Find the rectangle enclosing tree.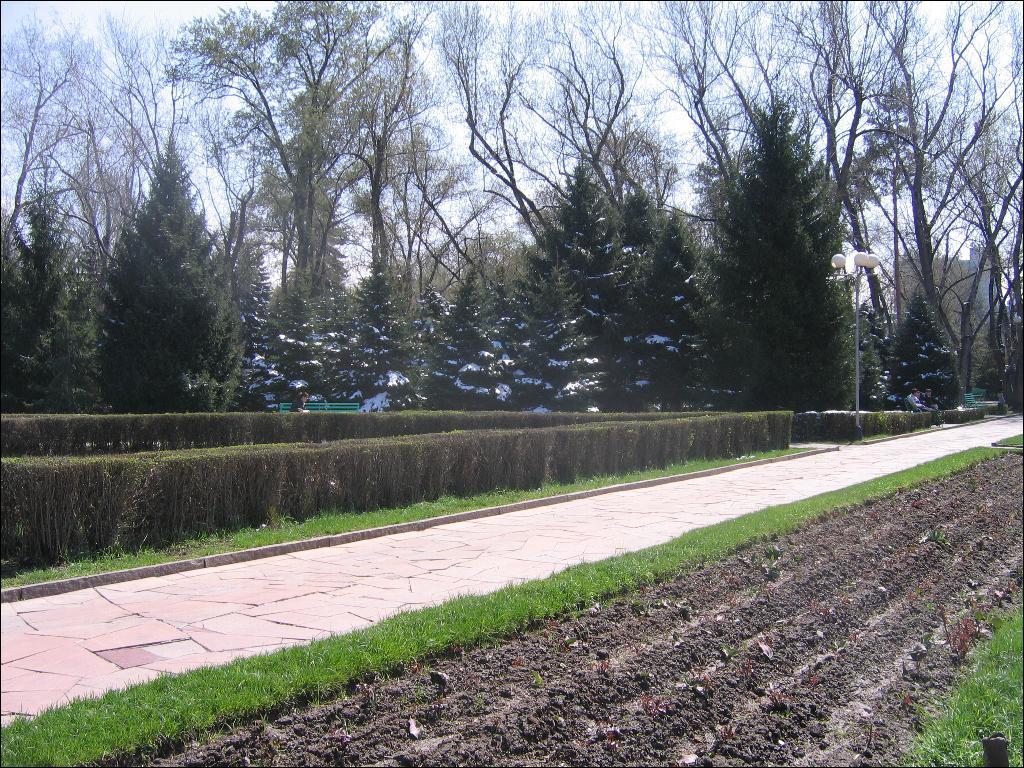
877:287:962:411.
